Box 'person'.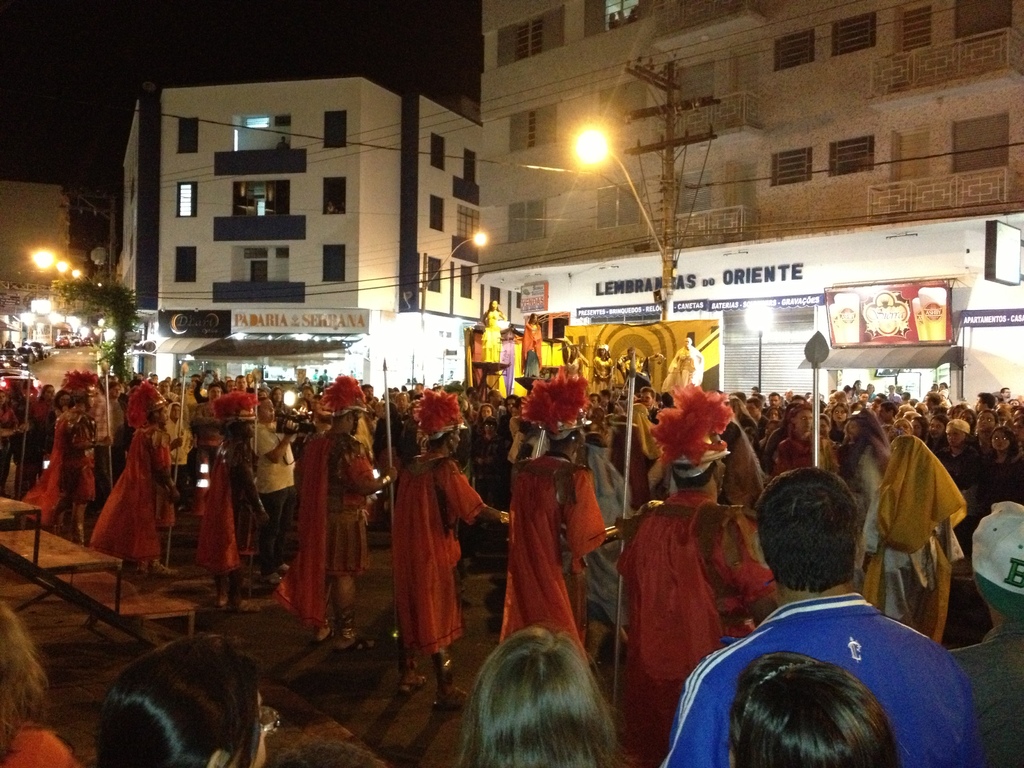
pyautogui.locateOnScreen(615, 403, 664, 508).
